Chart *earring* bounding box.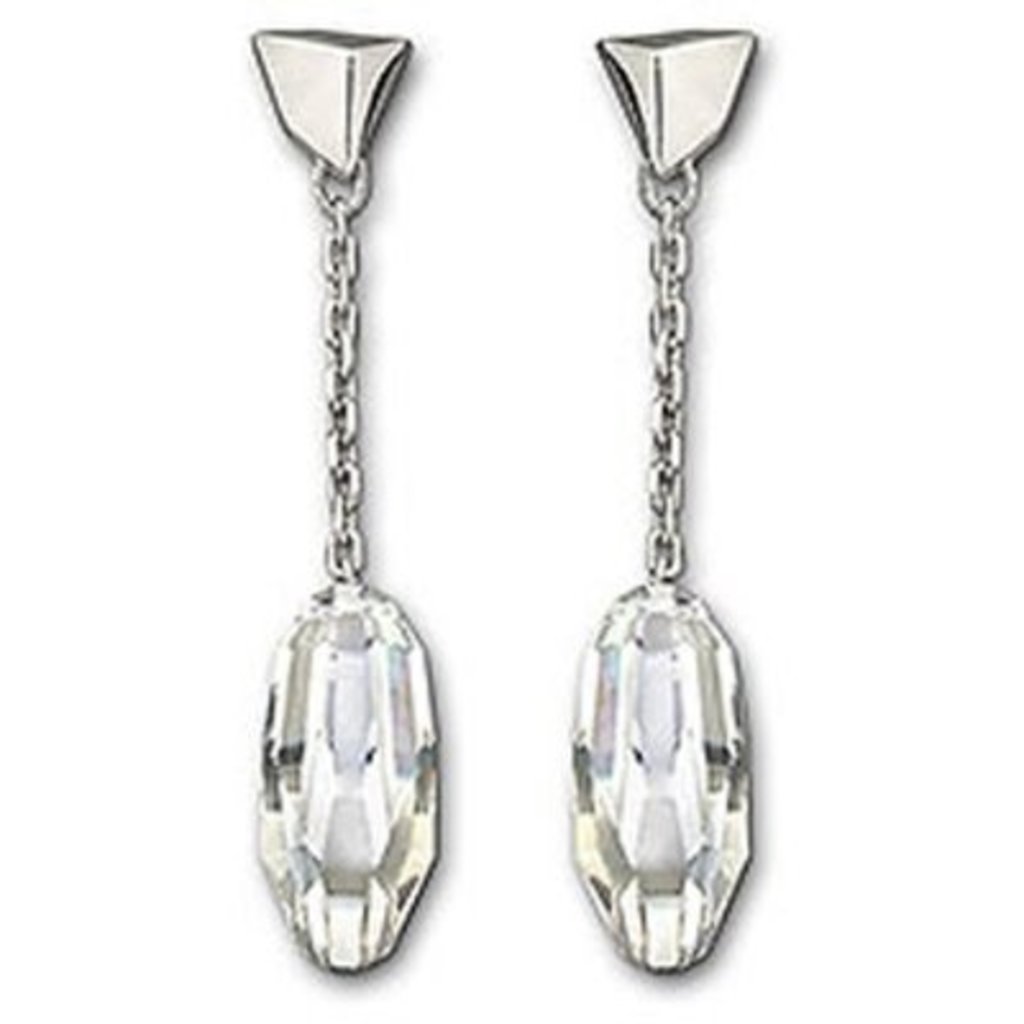
Charted: pyautogui.locateOnScreen(556, 23, 753, 975).
